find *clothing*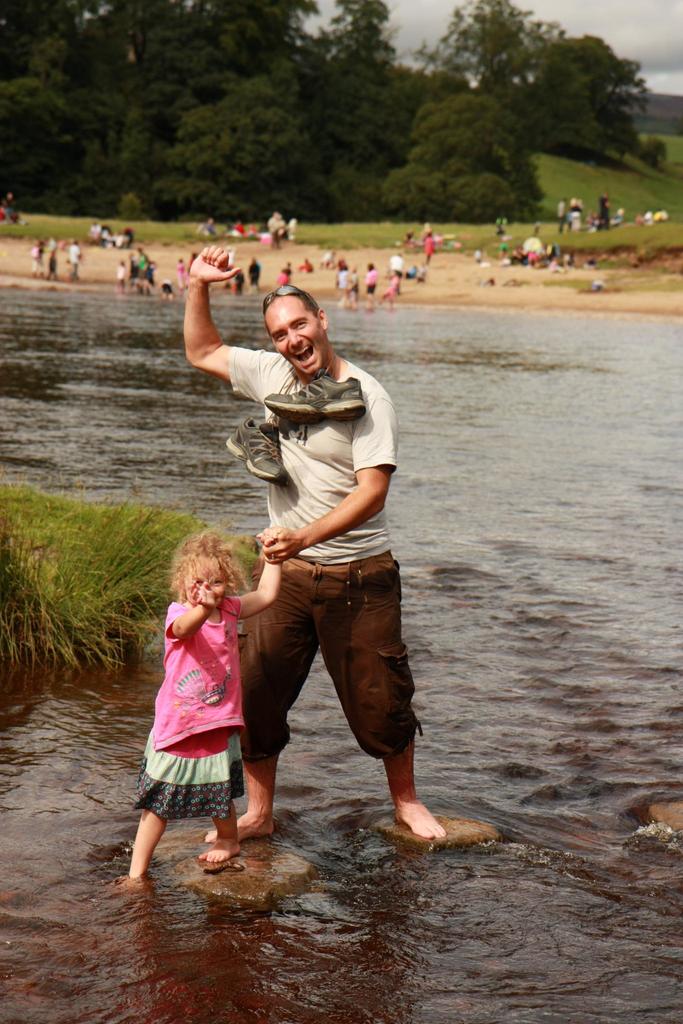
[422, 235, 438, 263]
